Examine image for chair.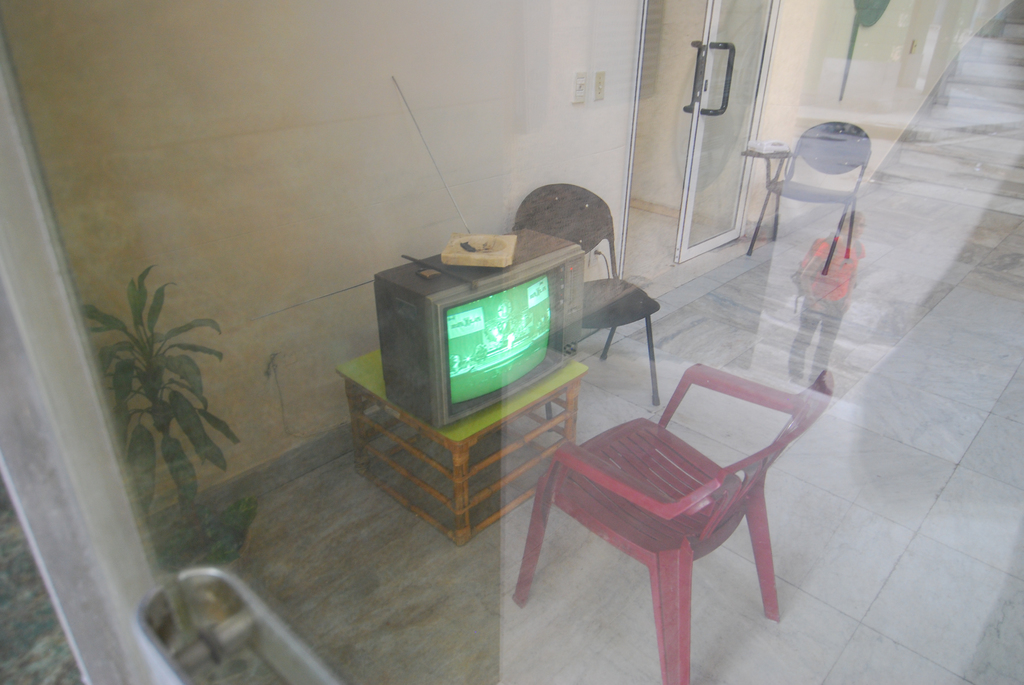
Examination result: [x1=508, y1=354, x2=834, y2=684].
